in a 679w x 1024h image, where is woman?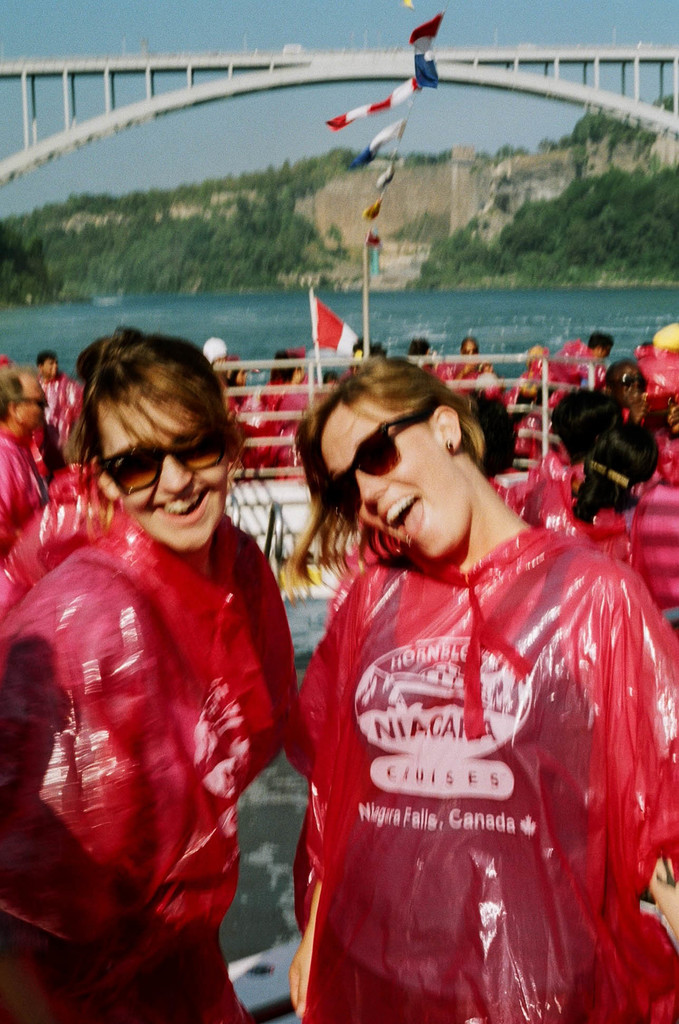
crop(521, 424, 643, 564).
